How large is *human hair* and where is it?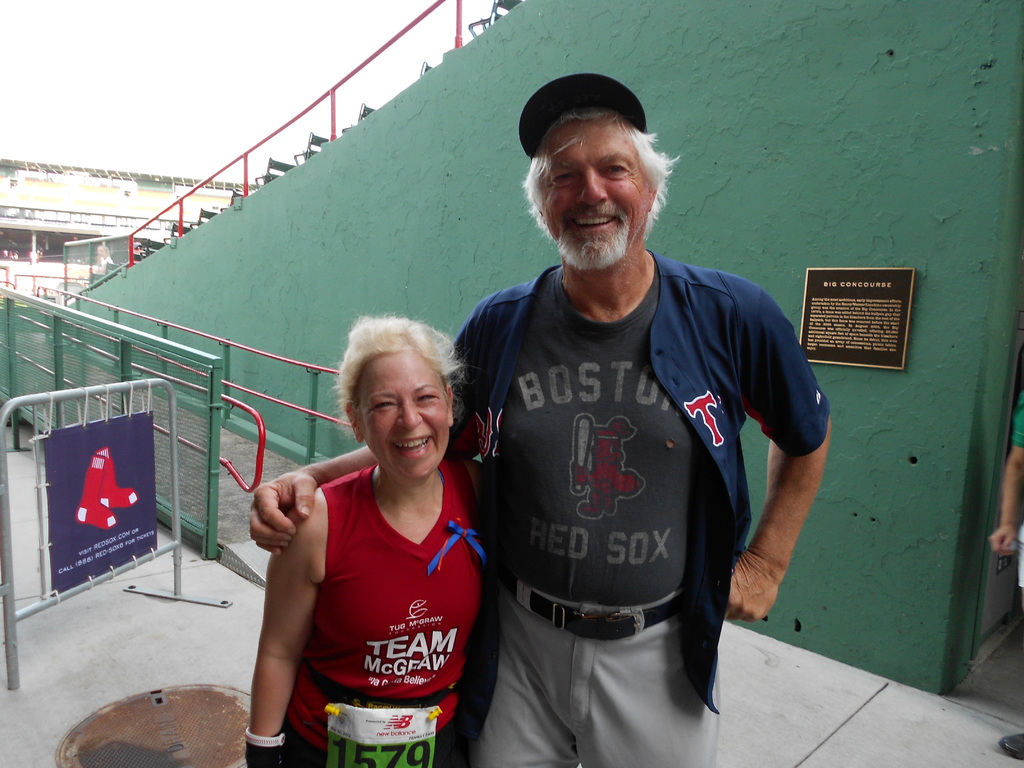
Bounding box: {"left": 328, "top": 309, "right": 477, "bottom": 447}.
